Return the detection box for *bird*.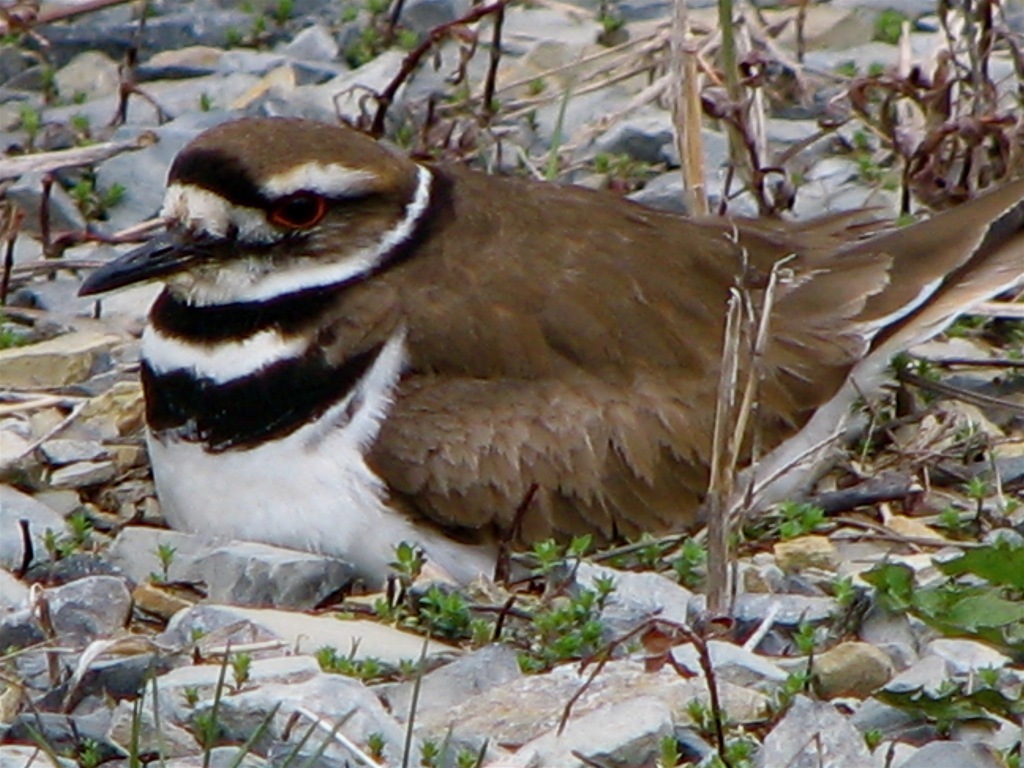
region(78, 117, 952, 640).
